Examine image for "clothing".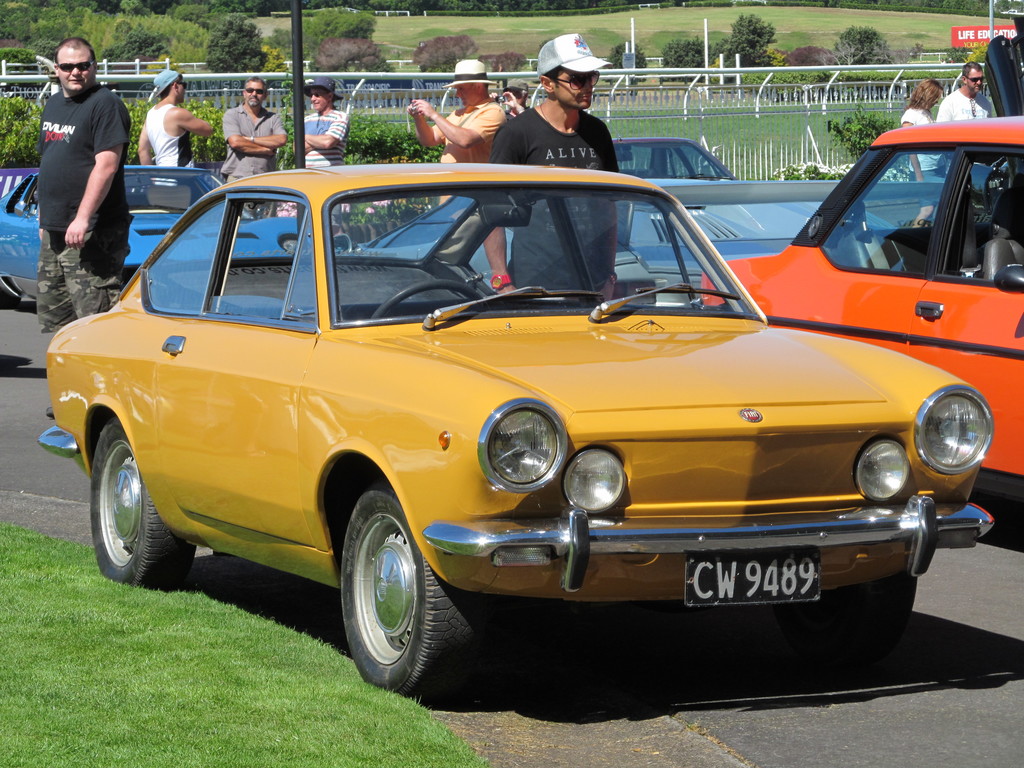
Examination result: pyautogui.locateOnScreen(36, 90, 128, 236).
